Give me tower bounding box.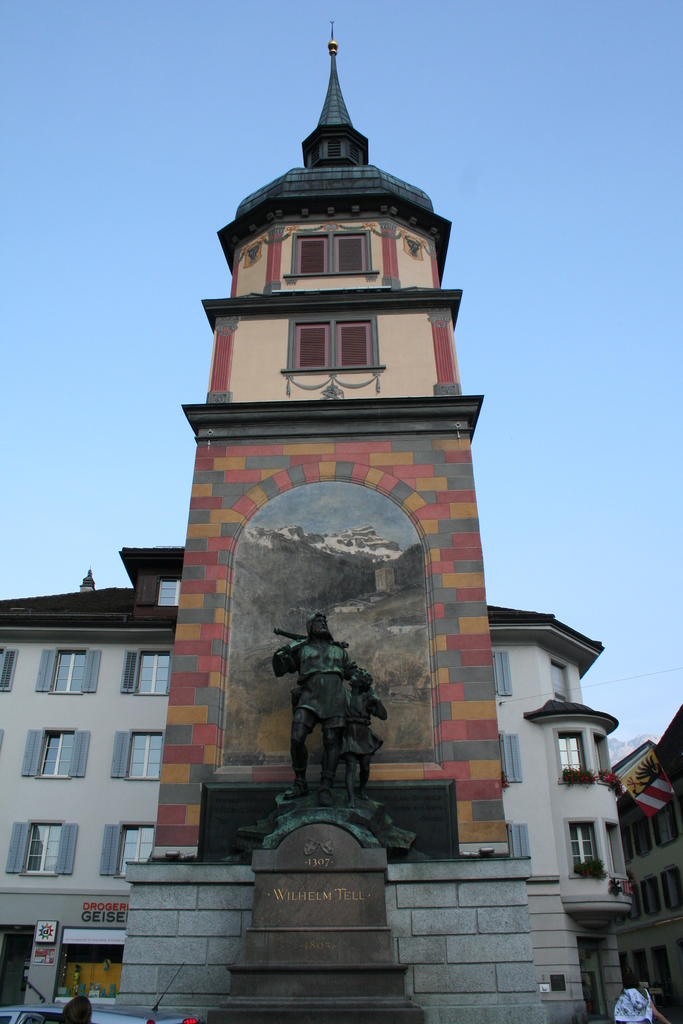
BBox(141, 31, 549, 1023).
